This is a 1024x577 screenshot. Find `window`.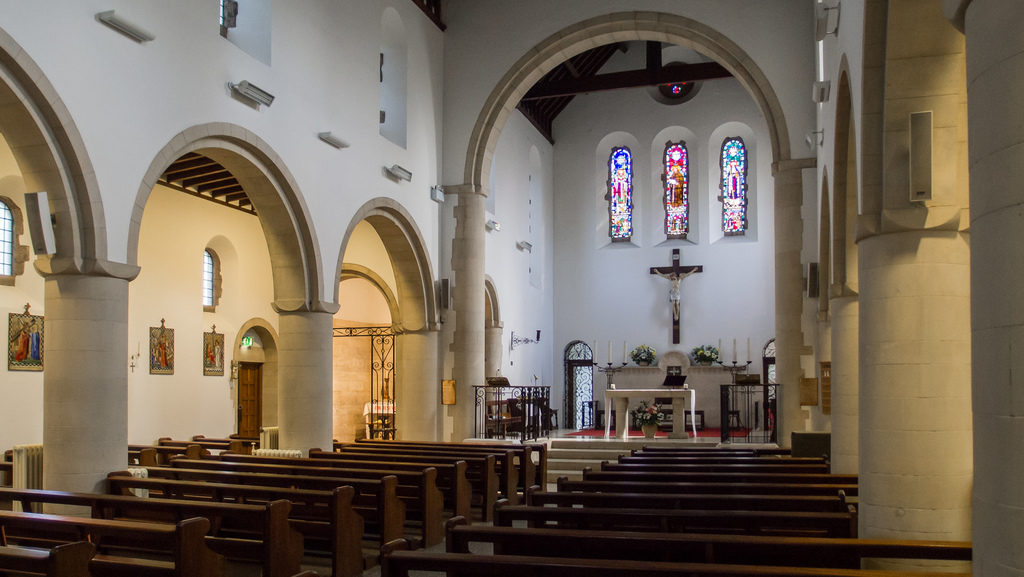
Bounding box: pyautogui.locateOnScreen(0, 188, 18, 288).
